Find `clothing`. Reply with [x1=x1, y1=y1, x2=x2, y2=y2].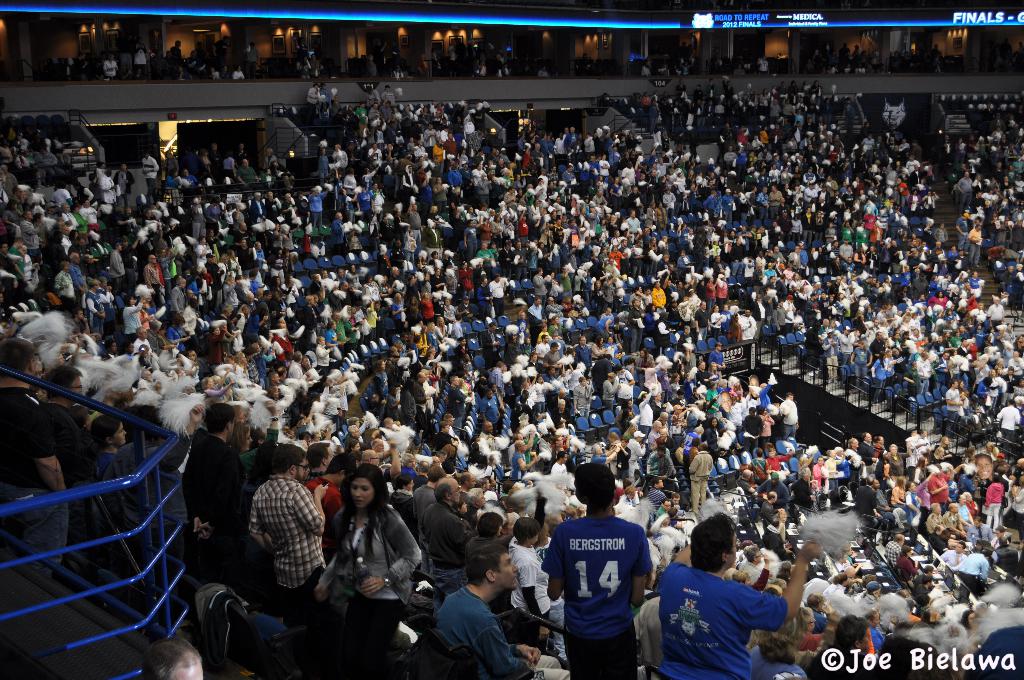
[x1=186, y1=205, x2=212, y2=240].
